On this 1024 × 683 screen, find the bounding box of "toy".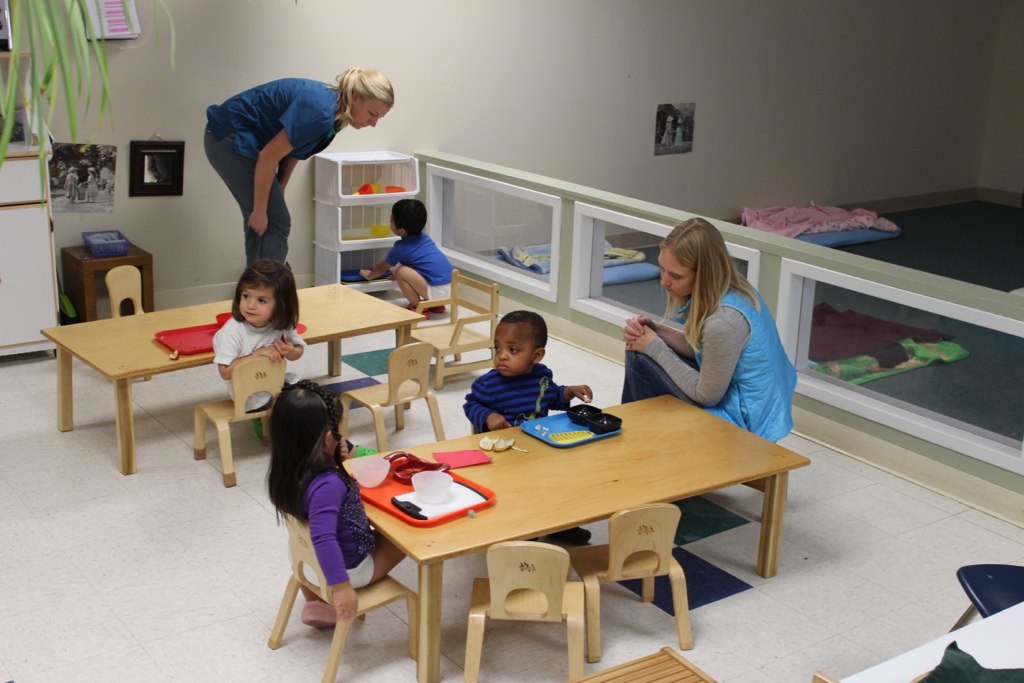
Bounding box: select_region(400, 258, 509, 400).
